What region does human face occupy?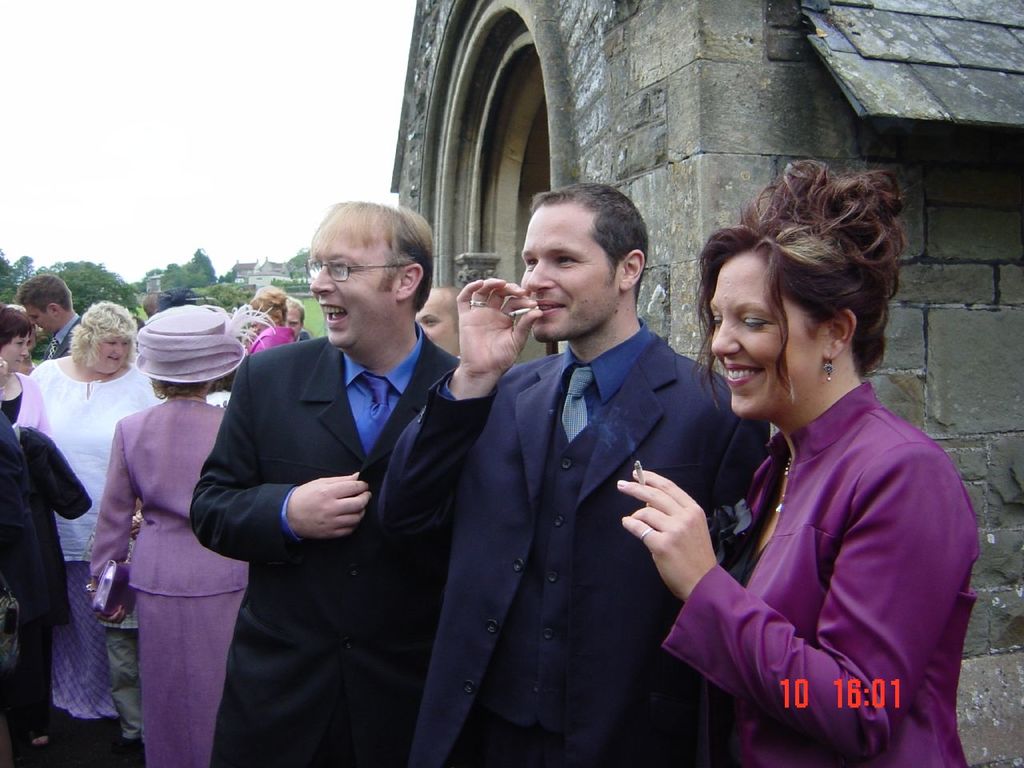
crop(707, 252, 823, 420).
